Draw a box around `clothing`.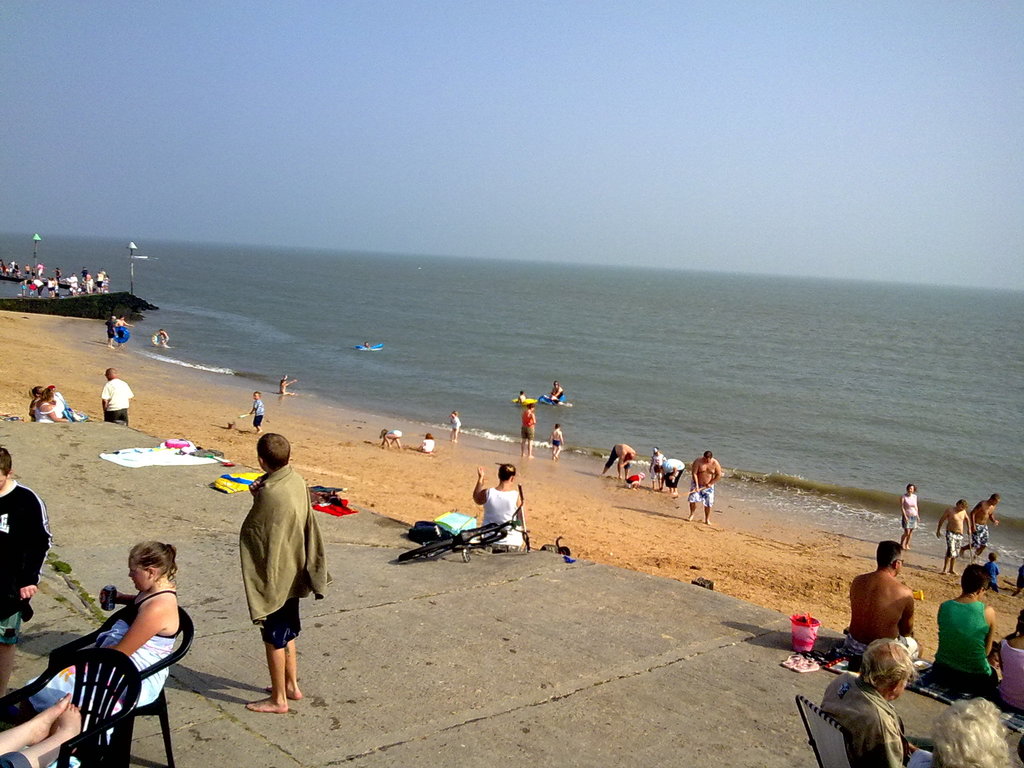
<box>605,445,618,470</box>.
